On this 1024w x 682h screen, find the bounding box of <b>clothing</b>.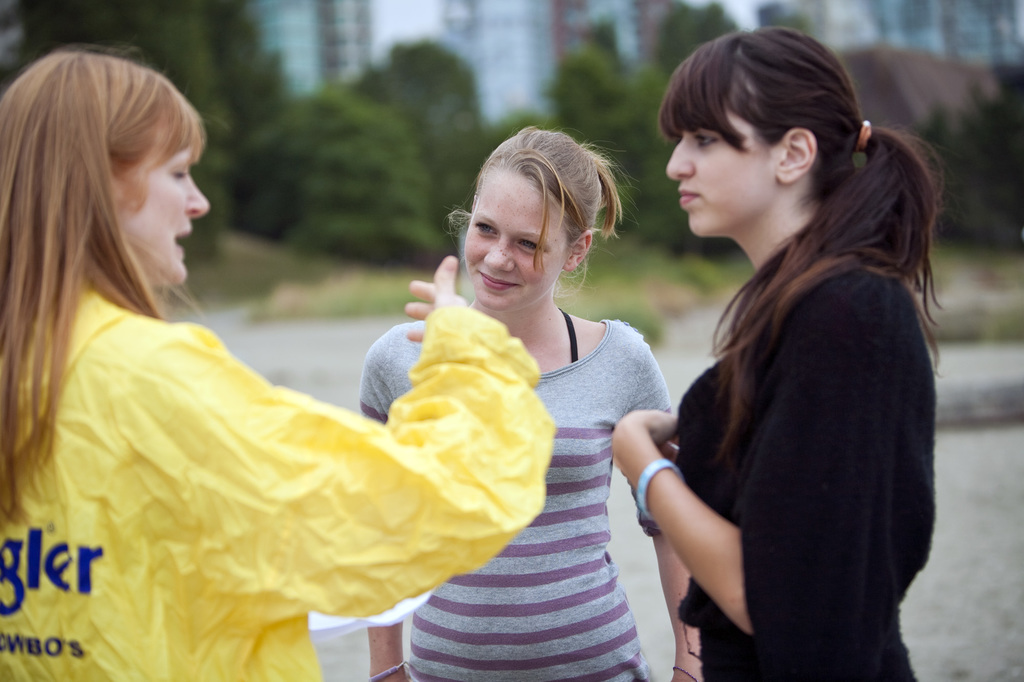
Bounding box: (676, 263, 934, 681).
